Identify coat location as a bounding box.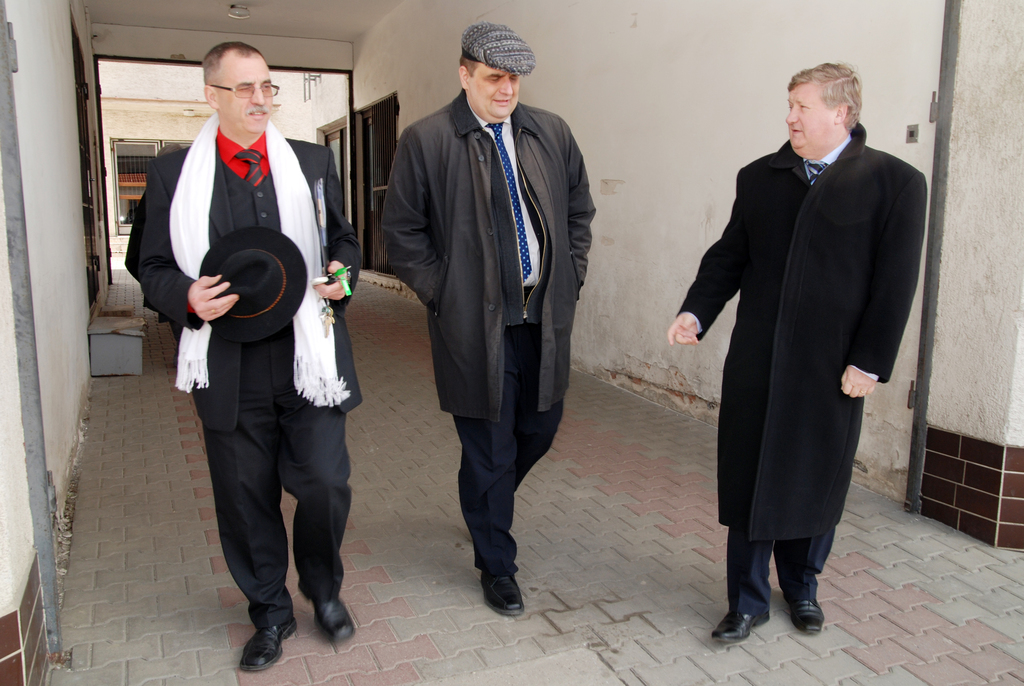
Rect(110, 140, 364, 403).
